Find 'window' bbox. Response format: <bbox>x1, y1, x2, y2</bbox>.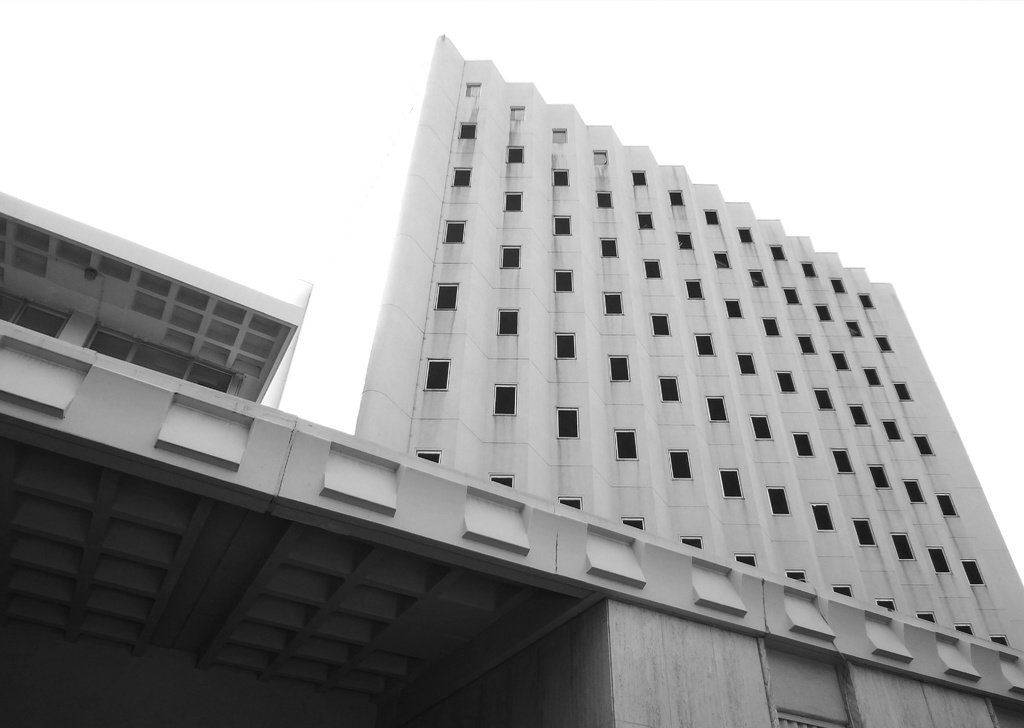
<bbox>811, 503, 837, 532</bbox>.
